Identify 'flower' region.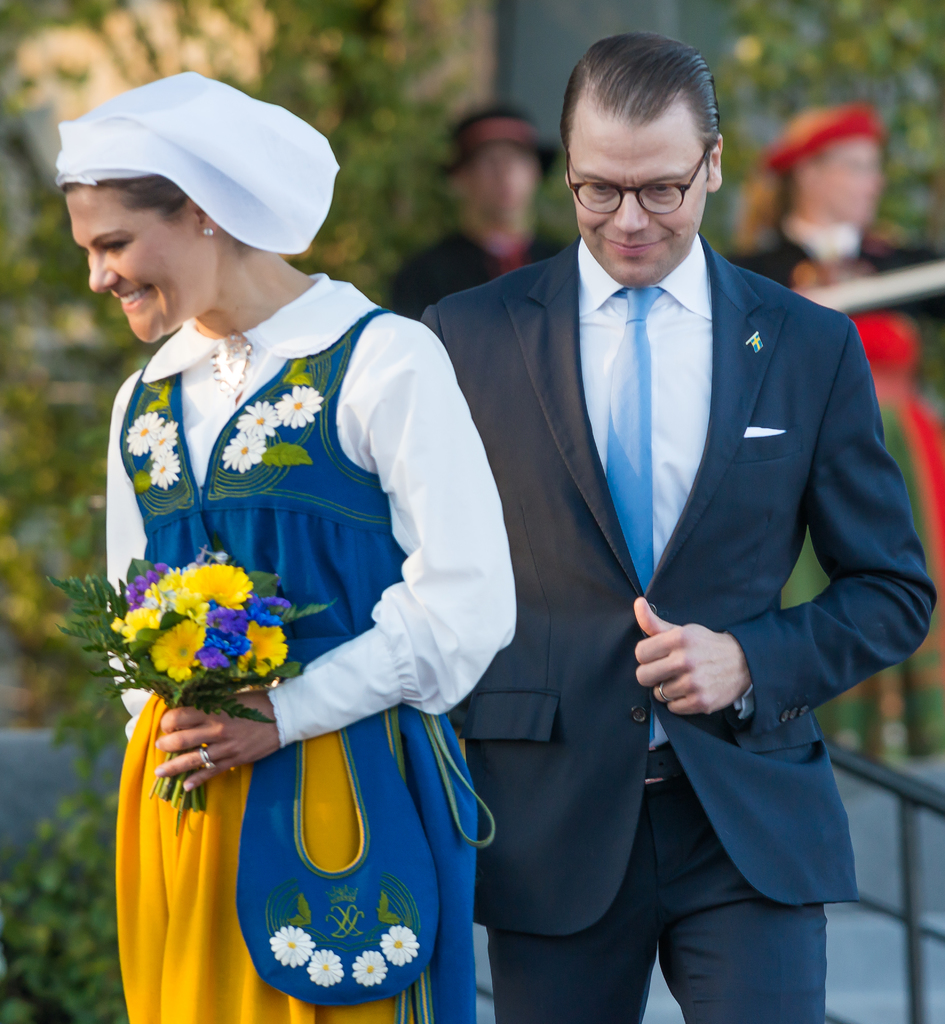
Region: (x1=118, y1=598, x2=165, y2=640).
